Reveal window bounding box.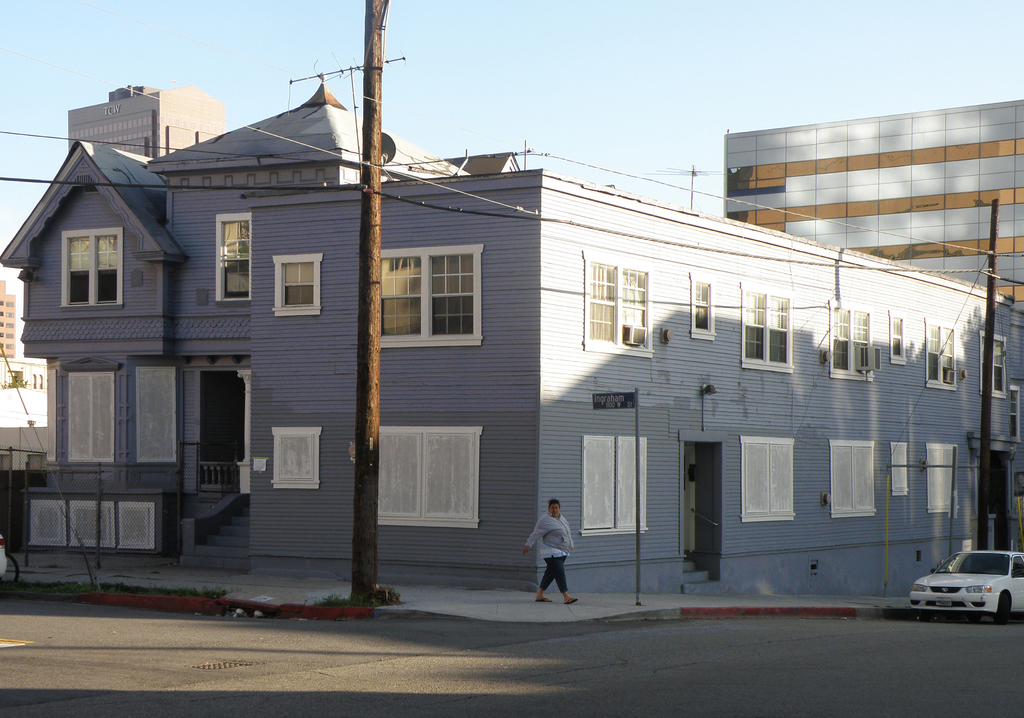
Revealed: 740, 435, 795, 521.
